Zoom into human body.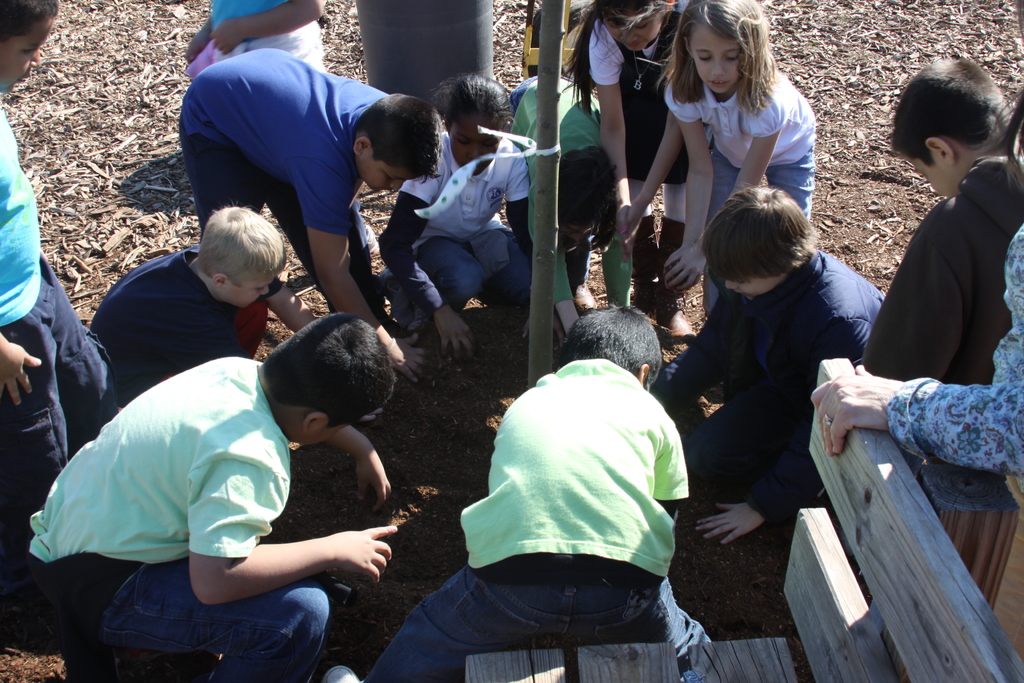
Zoom target: 866 157 1023 381.
